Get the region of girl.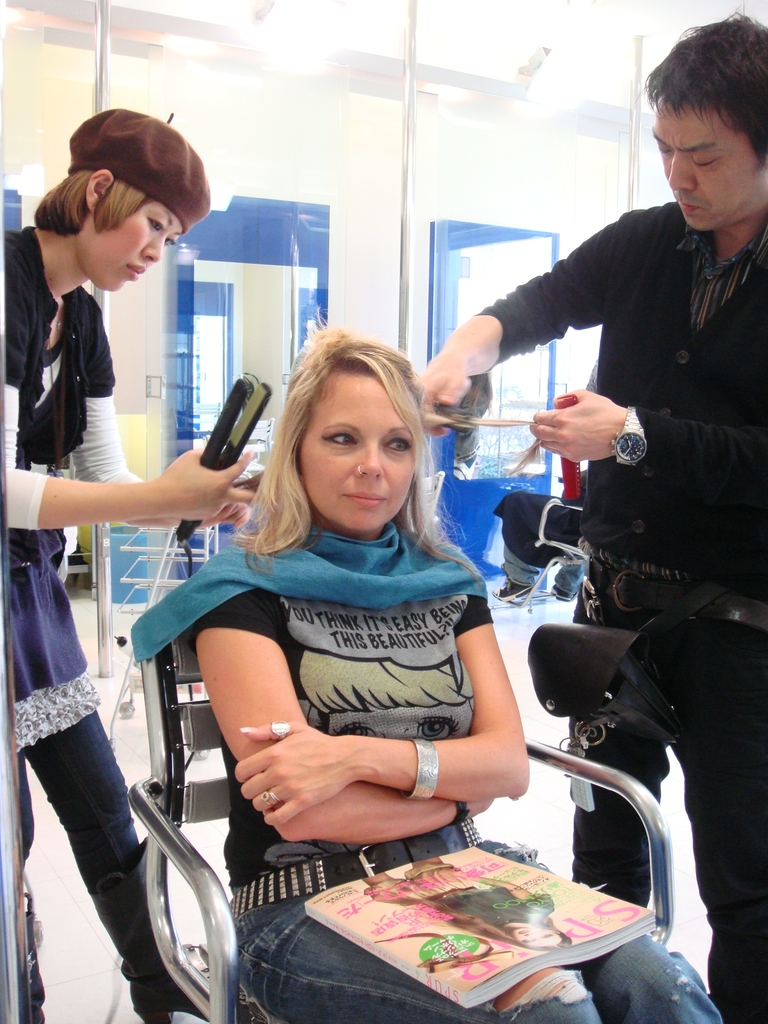
bbox=(0, 104, 255, 1023).
